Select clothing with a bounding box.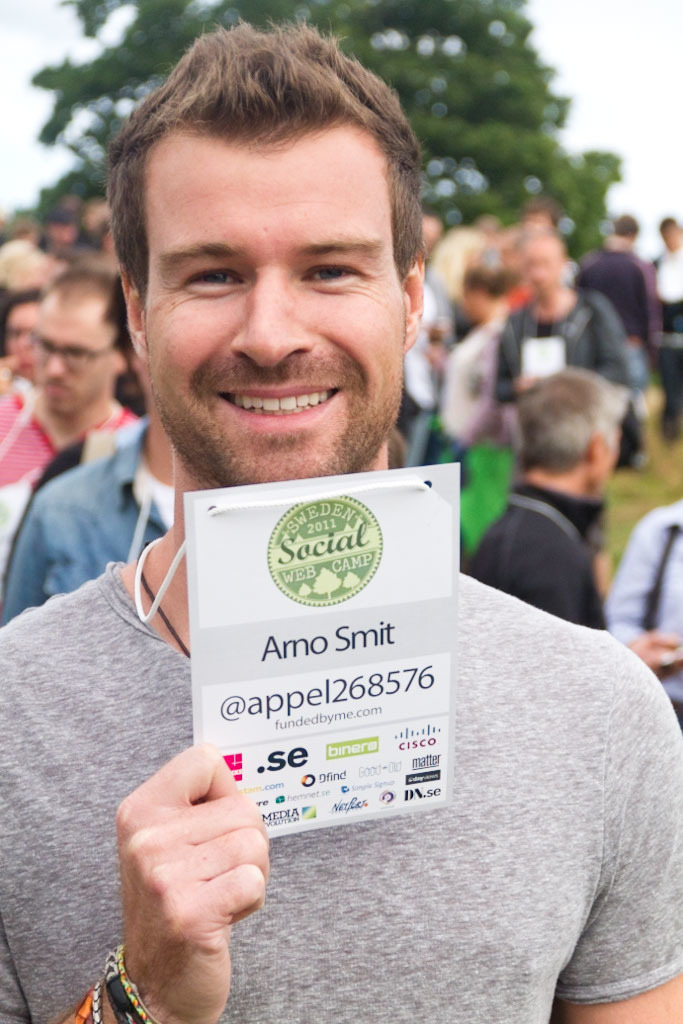
<bbox>463, 478, 612, 634</bbox>.
